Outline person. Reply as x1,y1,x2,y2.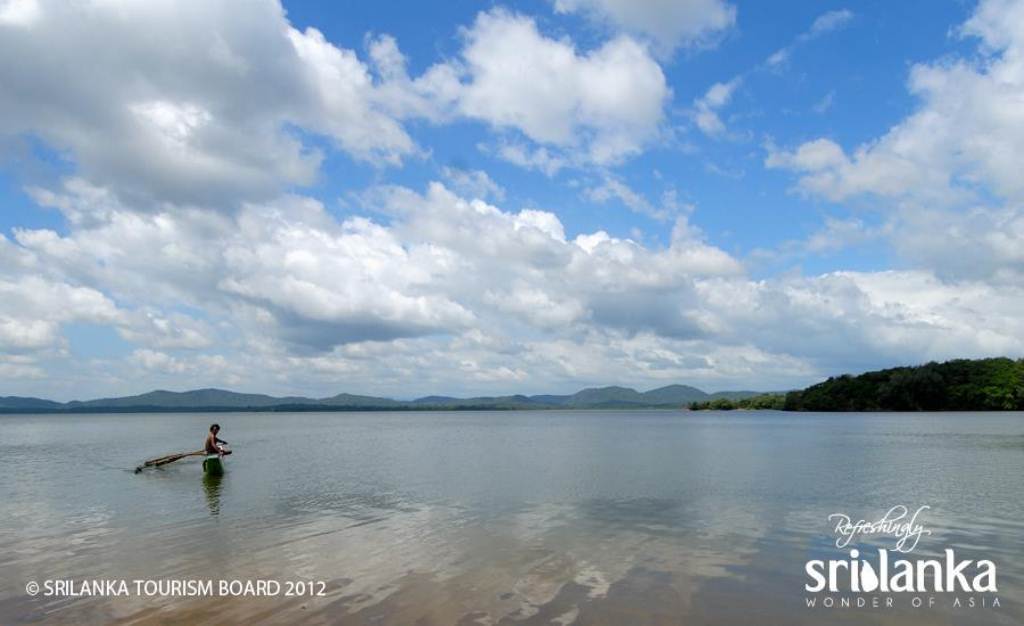
204,423,226,451.
